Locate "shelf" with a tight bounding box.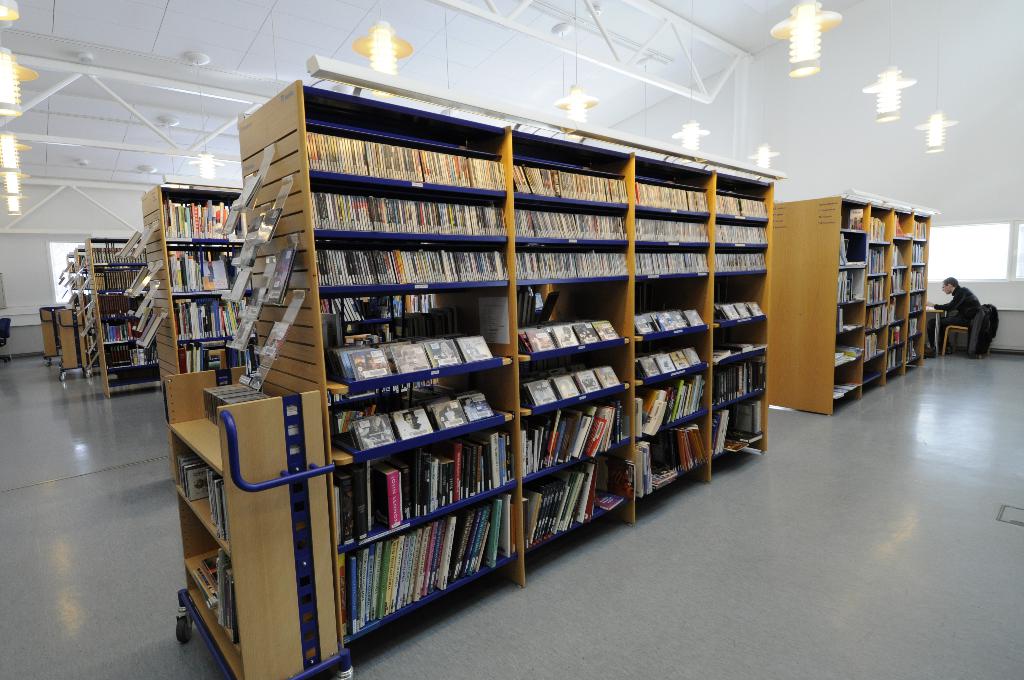
(161, 182, 255, 384).
